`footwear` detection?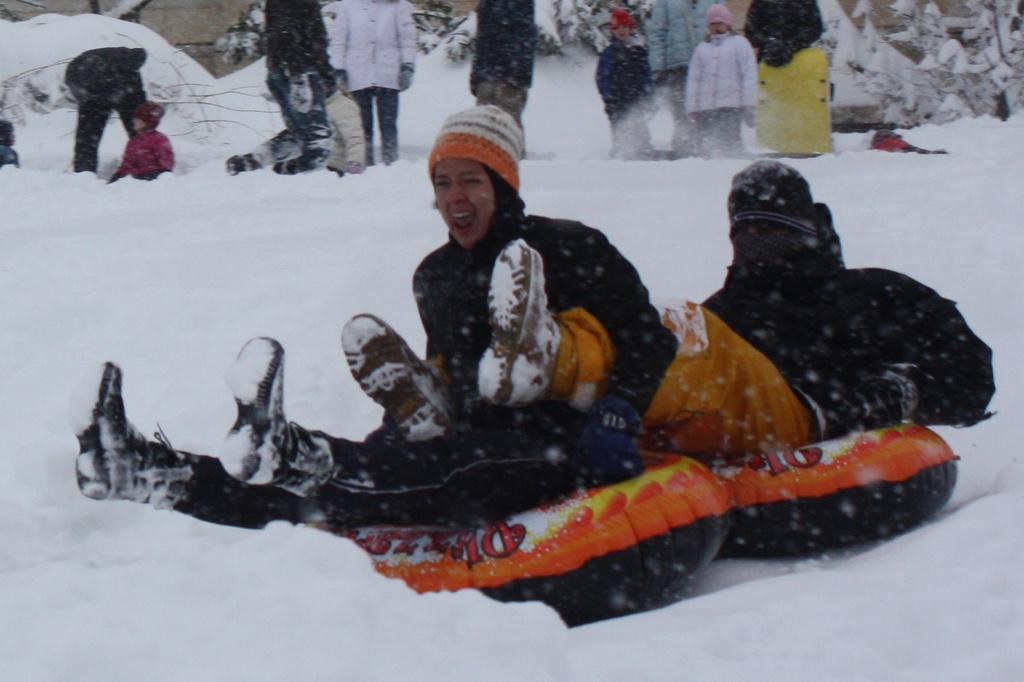
339,309,461,441
